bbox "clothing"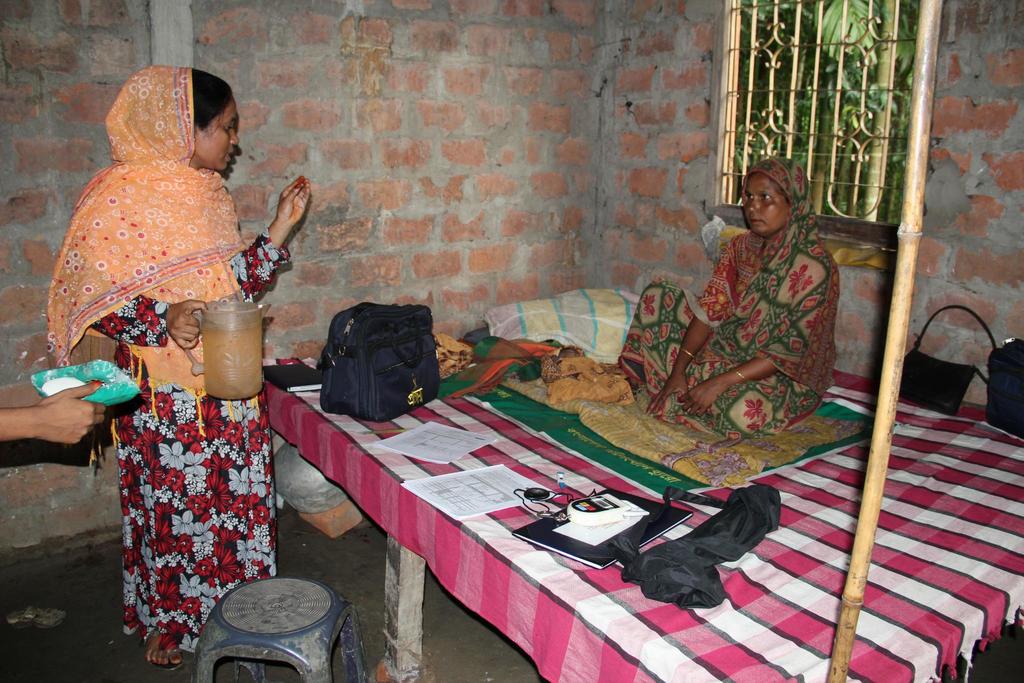
bbox=(617, 160, 838, 440)
